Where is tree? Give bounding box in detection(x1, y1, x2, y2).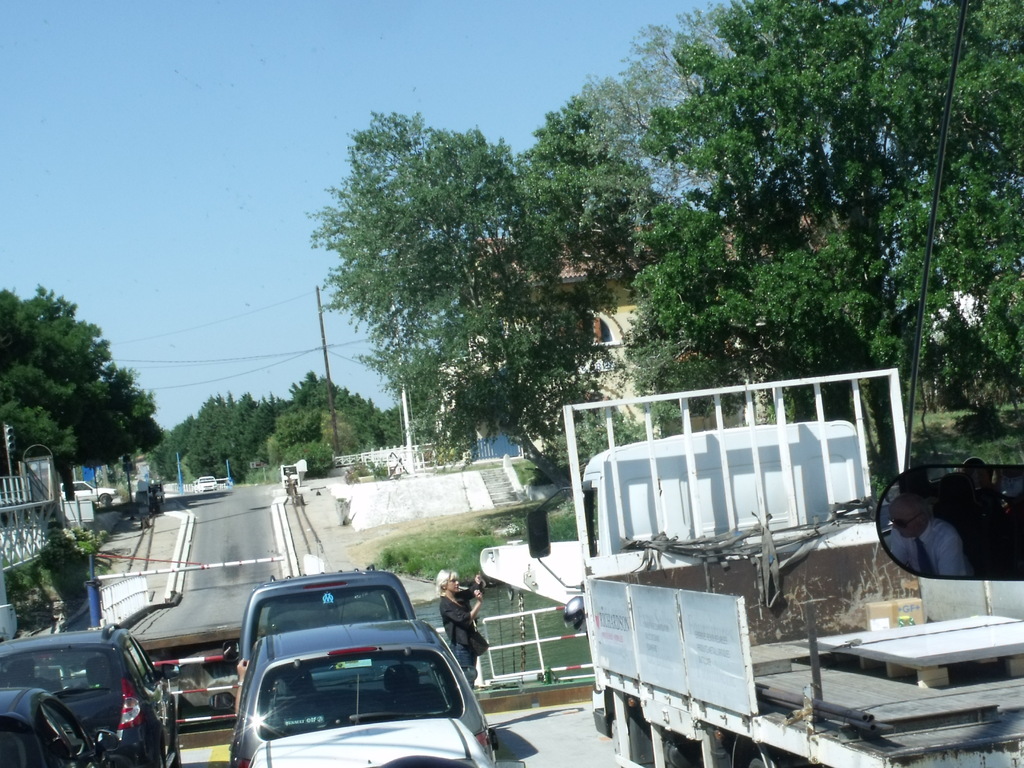
detection(8, 283, 161, 507).
